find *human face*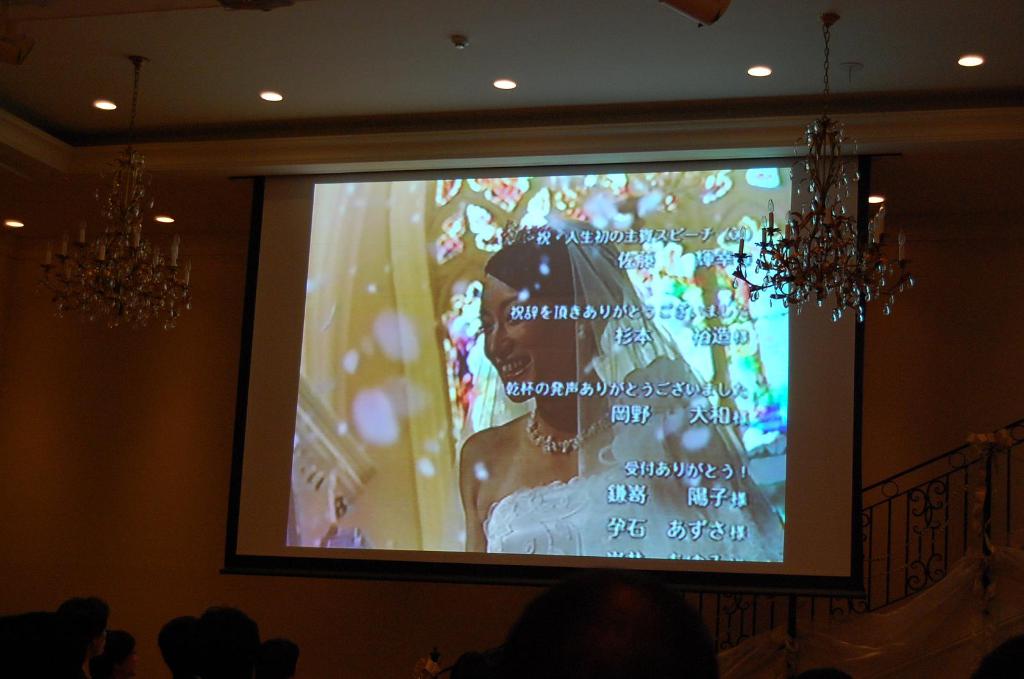
rect(121, 648, 138, 678)
